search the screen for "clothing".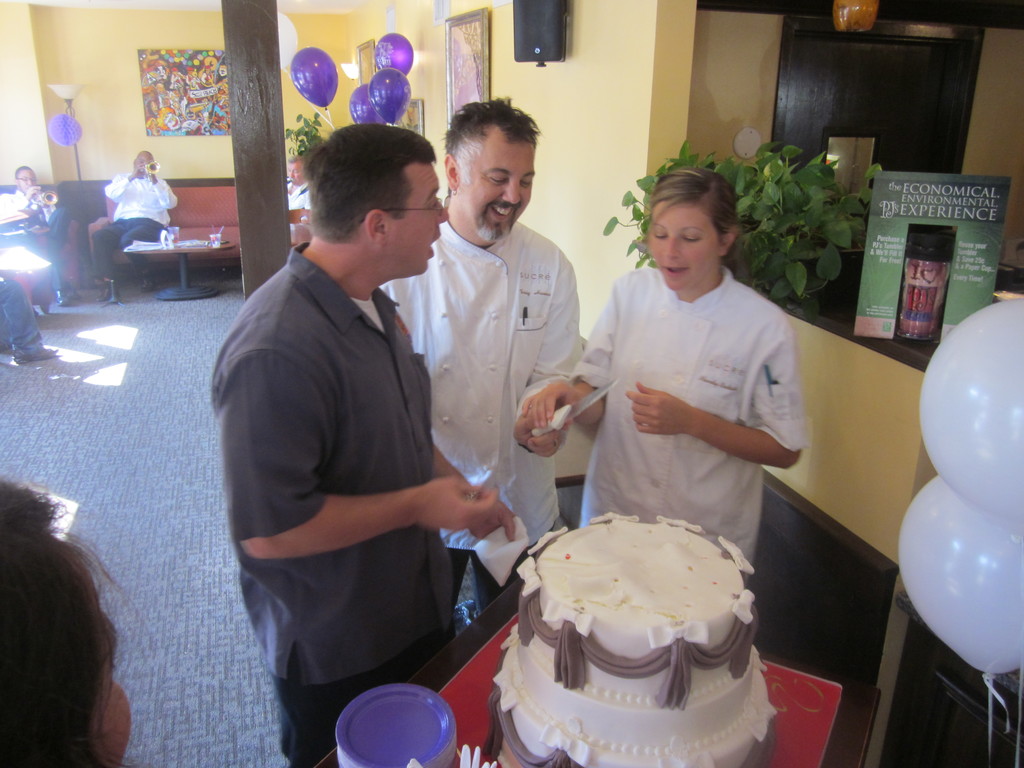
Found at detection(86, 170, 175, 276).
